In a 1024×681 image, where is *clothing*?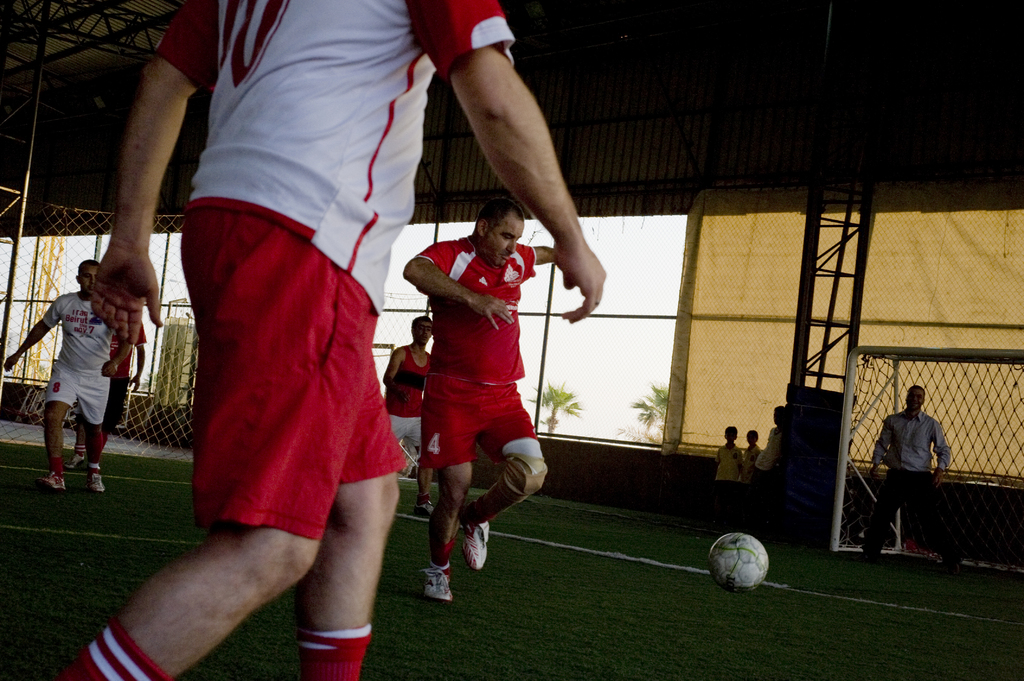
[x1=158, y1=0, x2=517, y2=543].
